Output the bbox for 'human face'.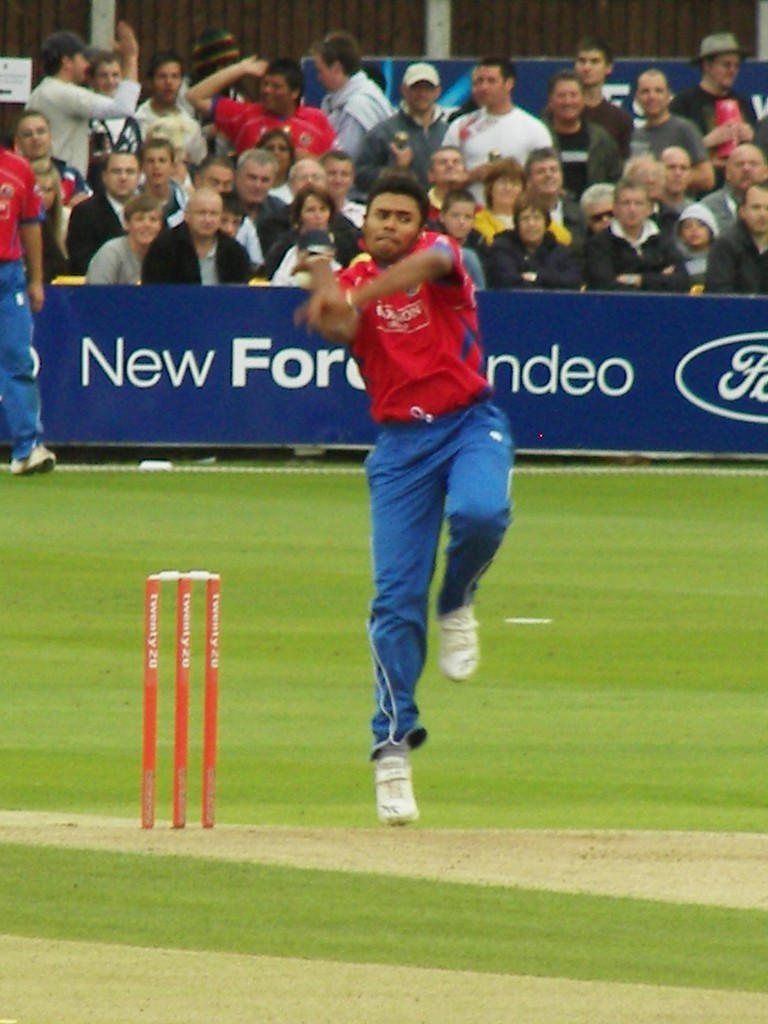
[left=584, top=200, right=612, bottom=234].
